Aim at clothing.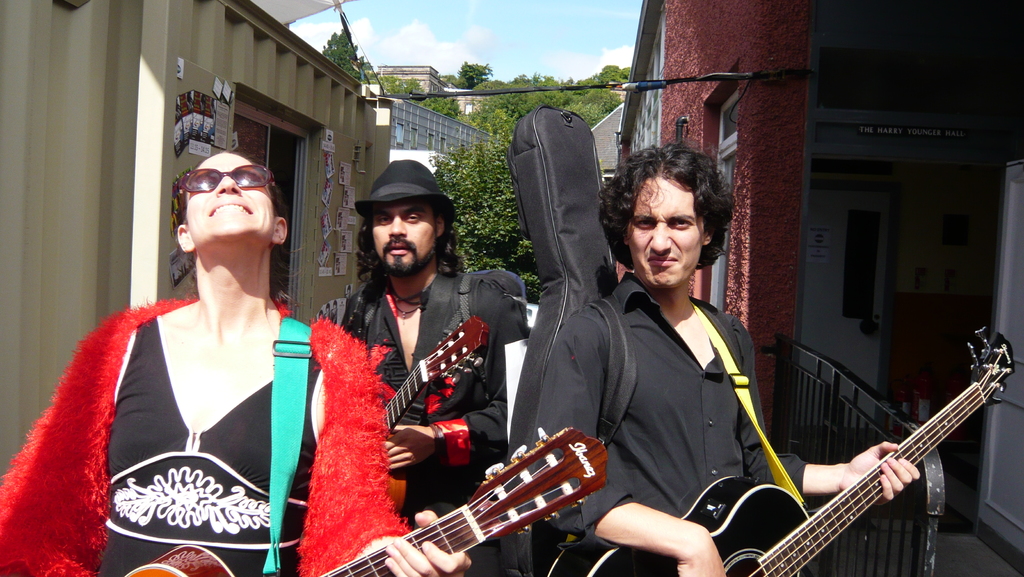
Aimed at [526, 272, 810, 552].
